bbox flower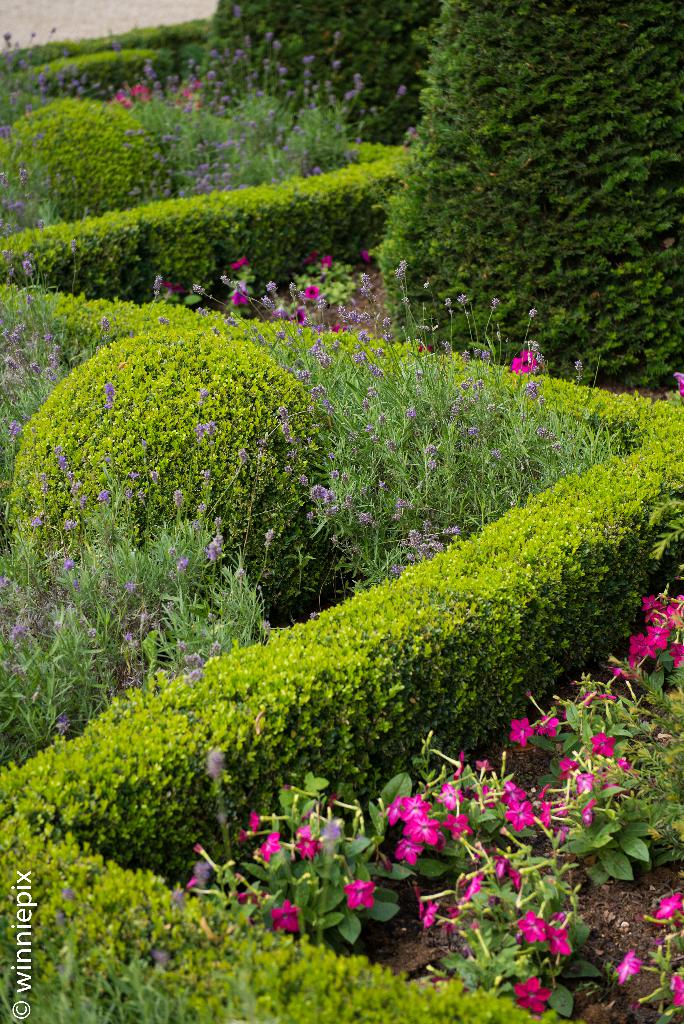
[left=540, top=925, right=573, bottom=958]
